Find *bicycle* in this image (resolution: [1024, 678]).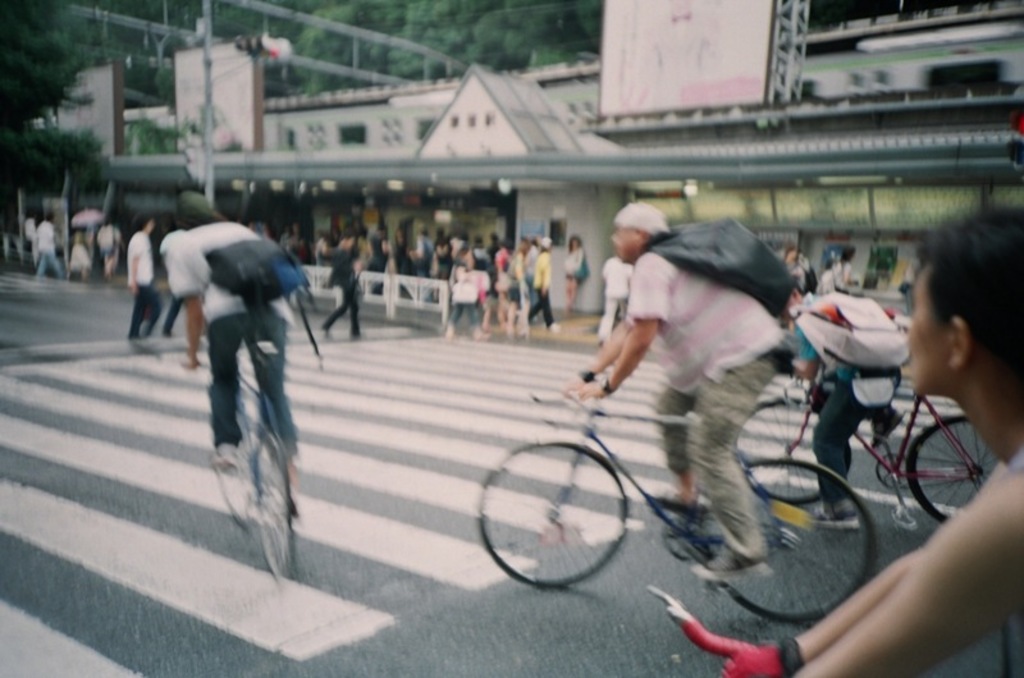
detection(472, 376, 878, 626).
